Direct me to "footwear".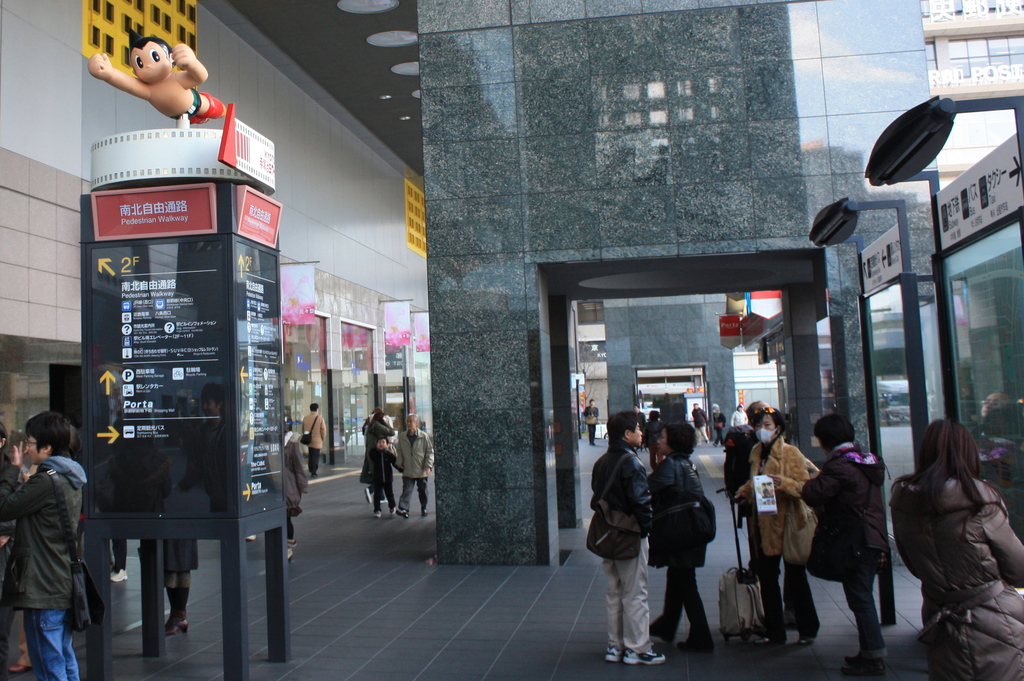
Direction: select_region(755, 633, 784, 653).
